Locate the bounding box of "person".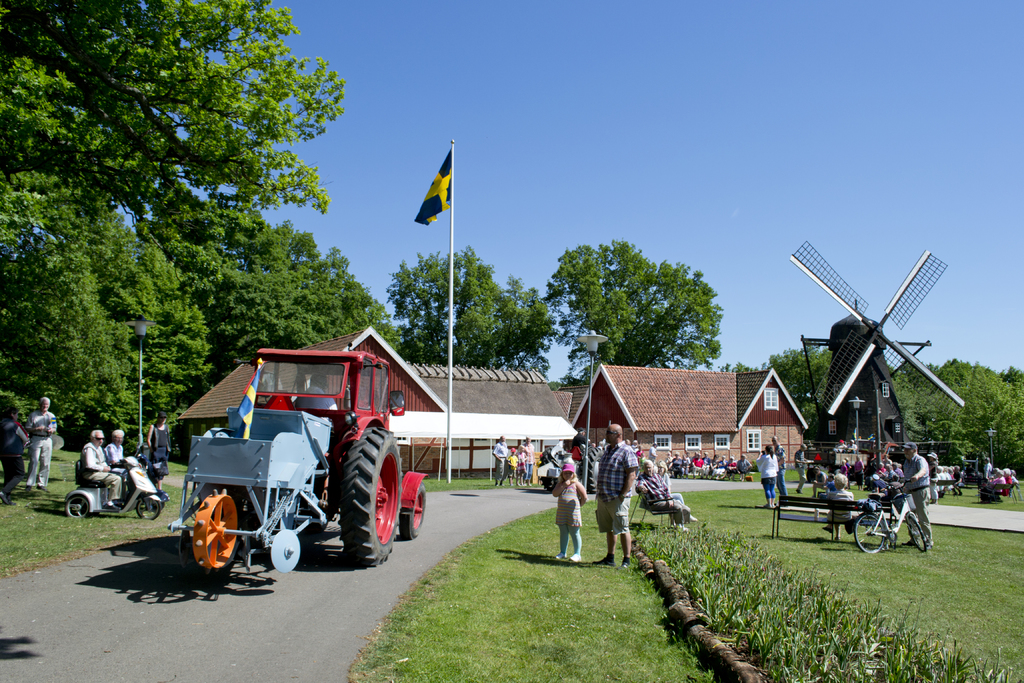
Bounding box: (x1=506, y1=445, x2=518, y2=486).
